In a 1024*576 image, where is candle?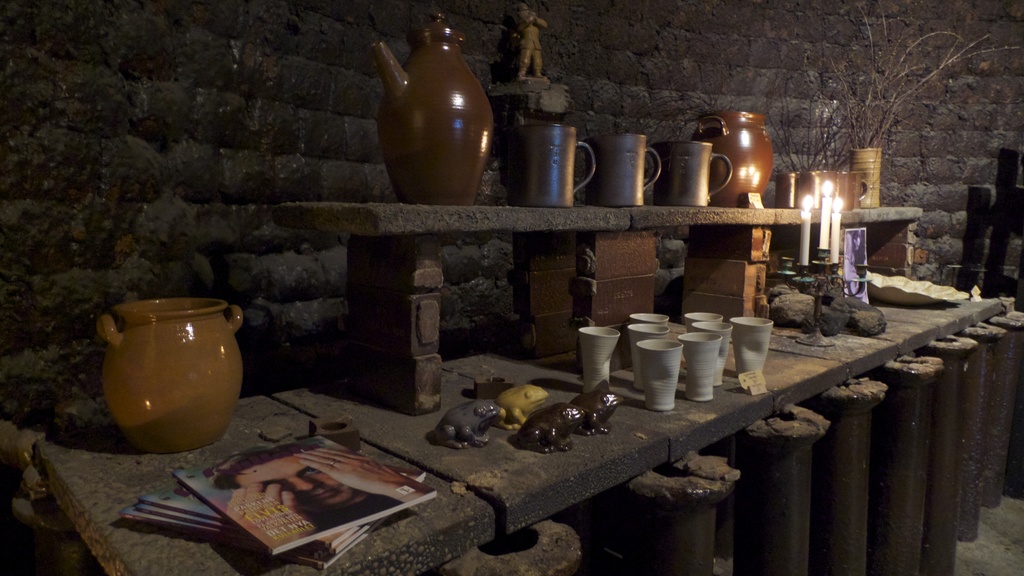
[x1=833, y1=202, x2=844, y2=263].
